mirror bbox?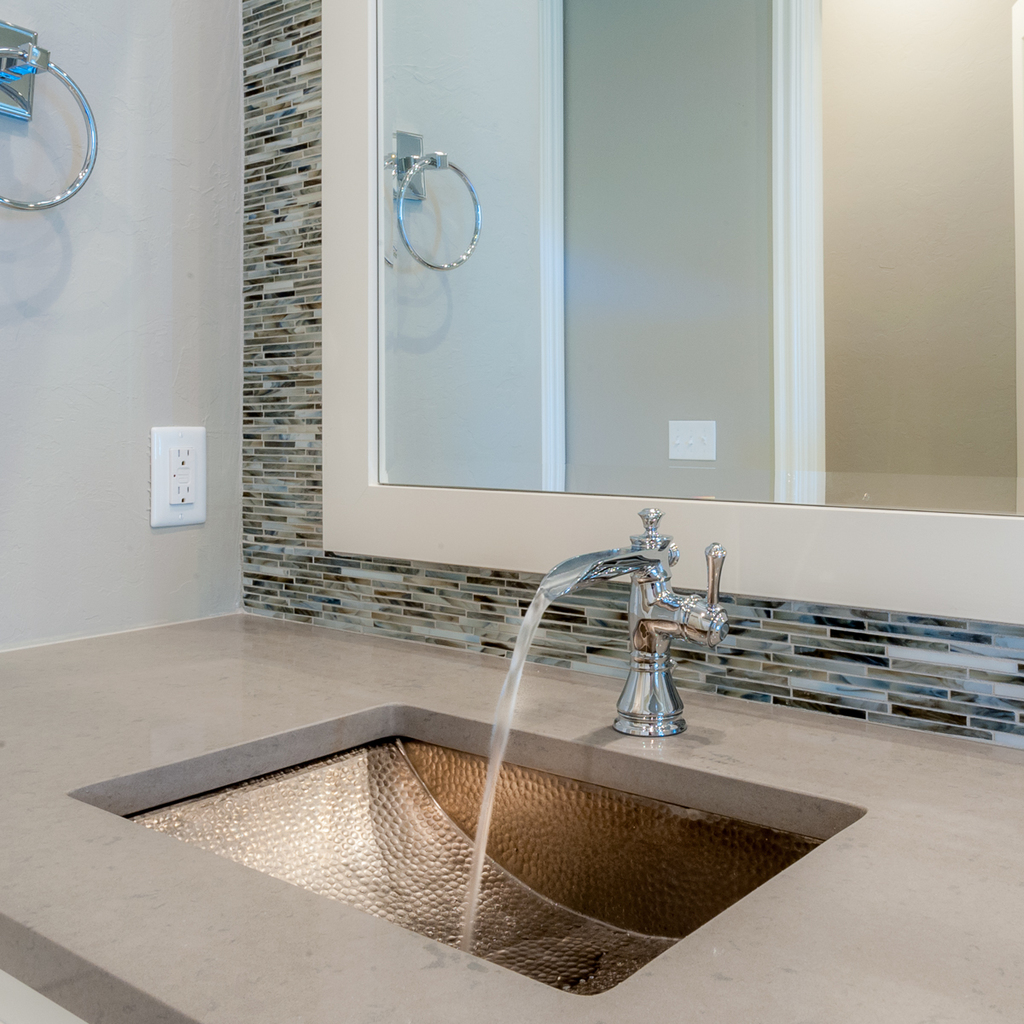
<region>371, 0, 1023, 517</region>
